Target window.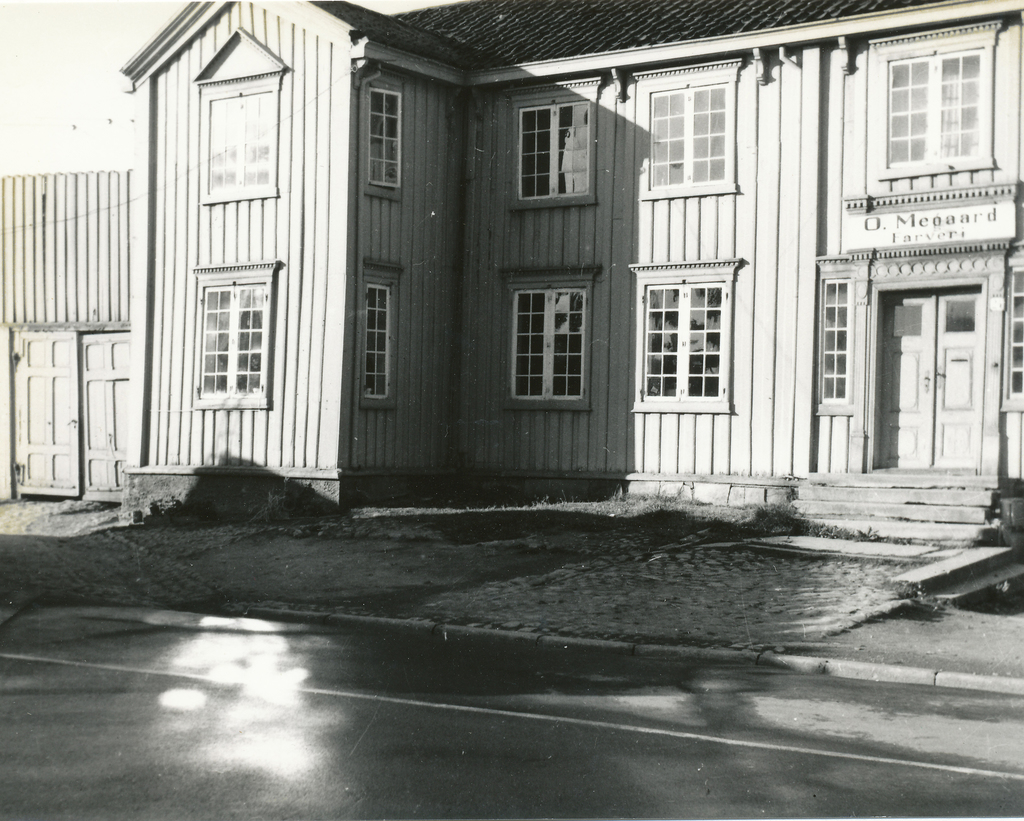
Target region: [517,104,591,195].
